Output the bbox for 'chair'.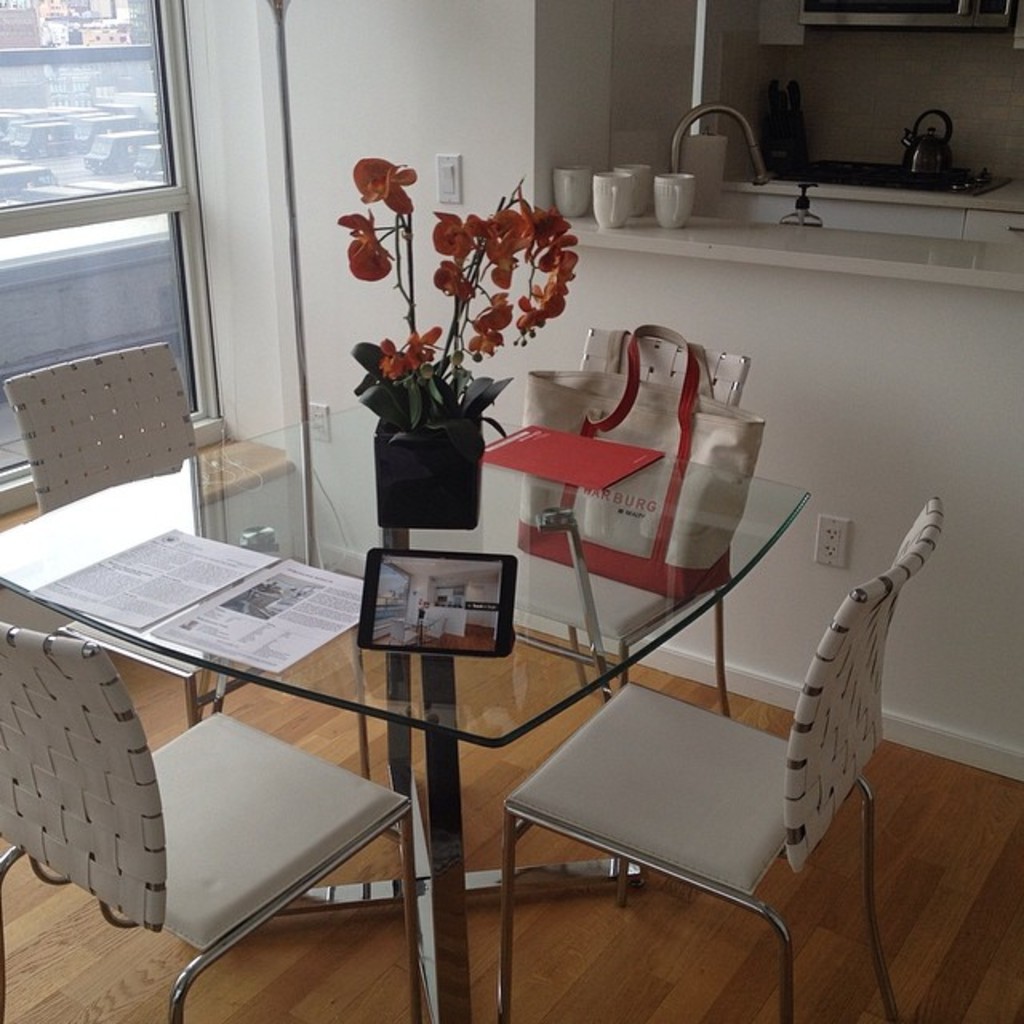
box(493, 507, 946, 997).
